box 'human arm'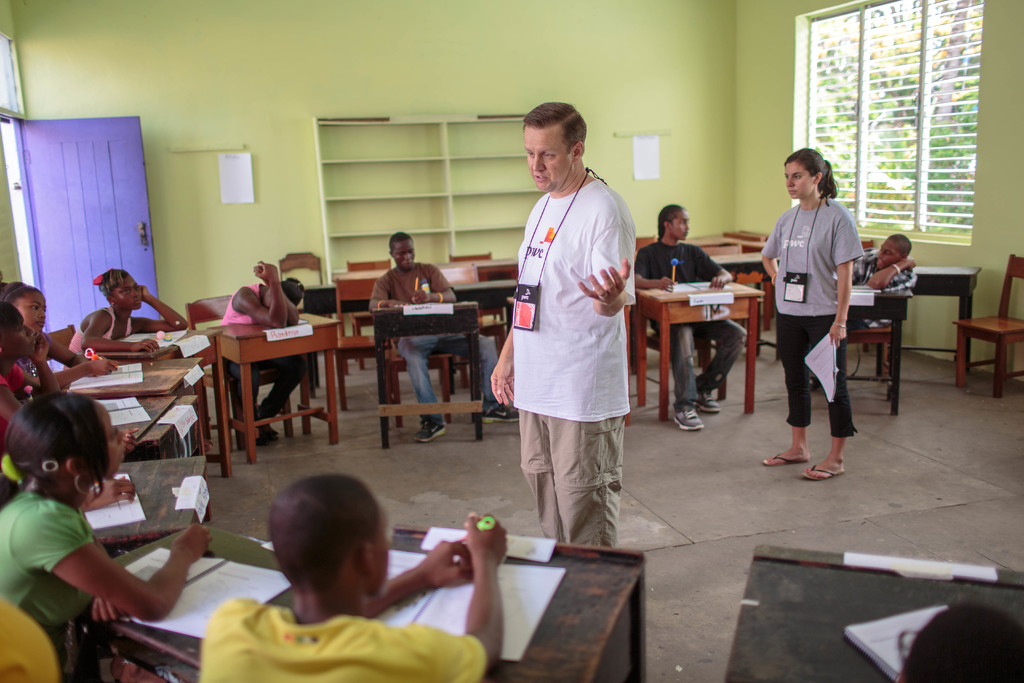
(x1=488, y1=311, x2=517, y2=414)
